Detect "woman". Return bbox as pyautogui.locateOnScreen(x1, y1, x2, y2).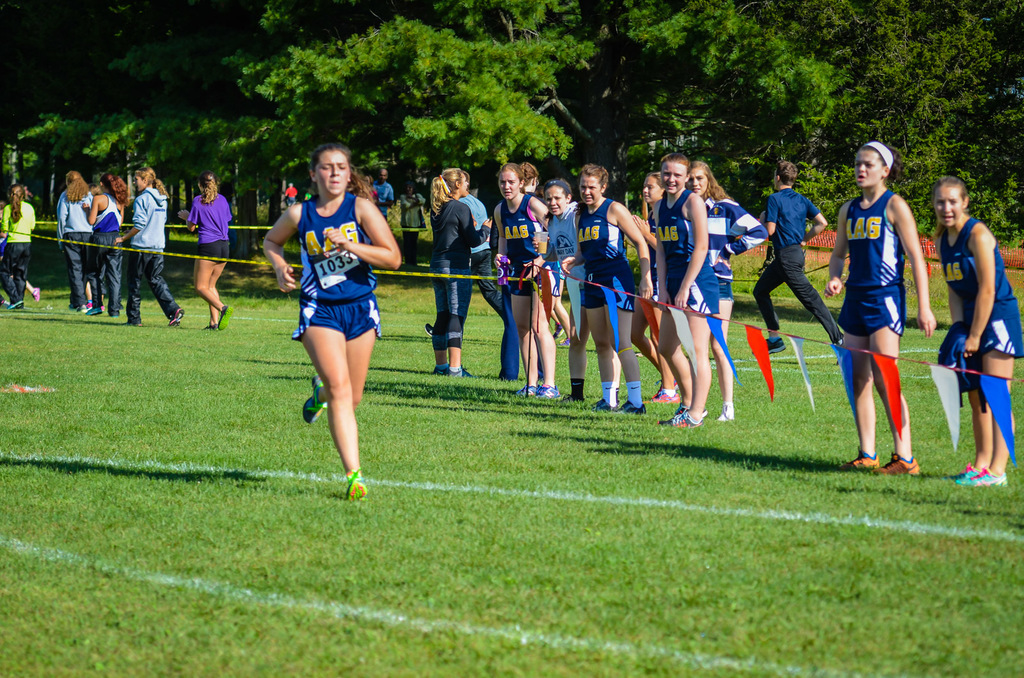
pyautogui.locateOnScreen(629, 165, 687, 406).
